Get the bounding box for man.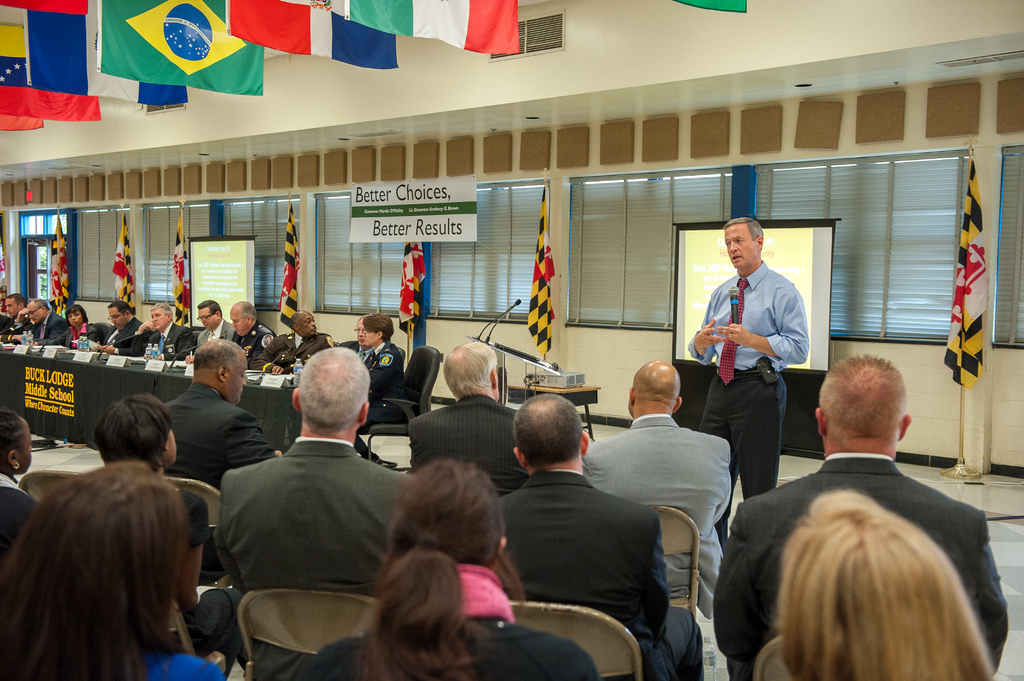
bbox=(575, 359, 735, 621).
